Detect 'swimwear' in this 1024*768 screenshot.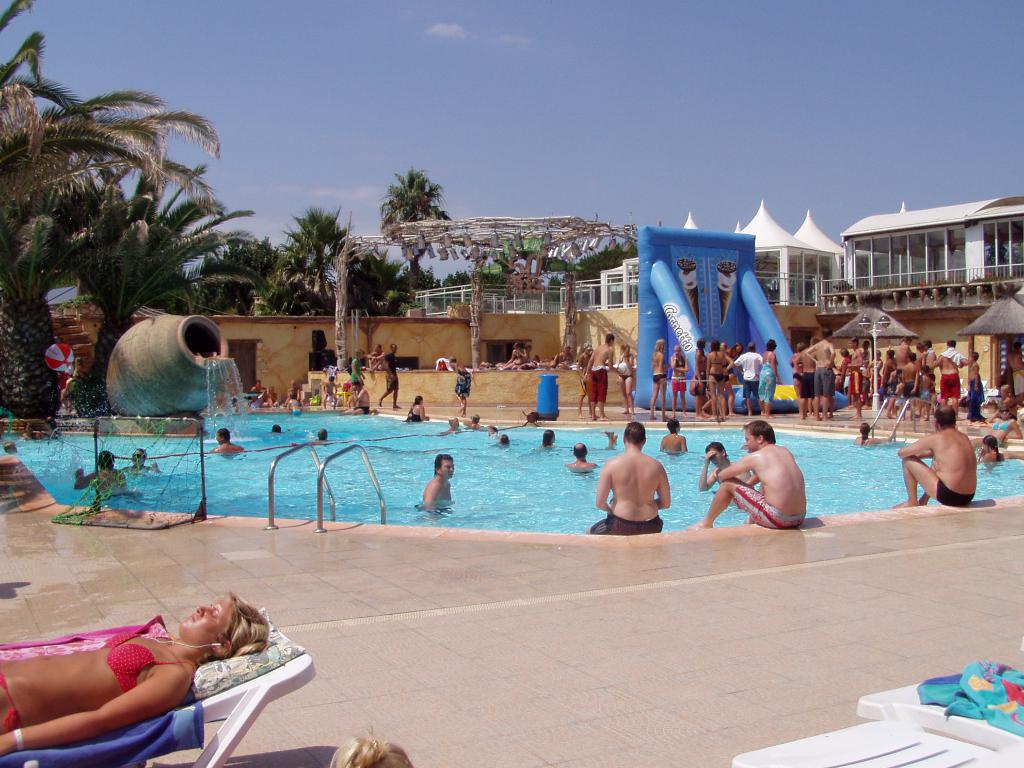
Detection: bbox=[926, 472, 978, 514].
